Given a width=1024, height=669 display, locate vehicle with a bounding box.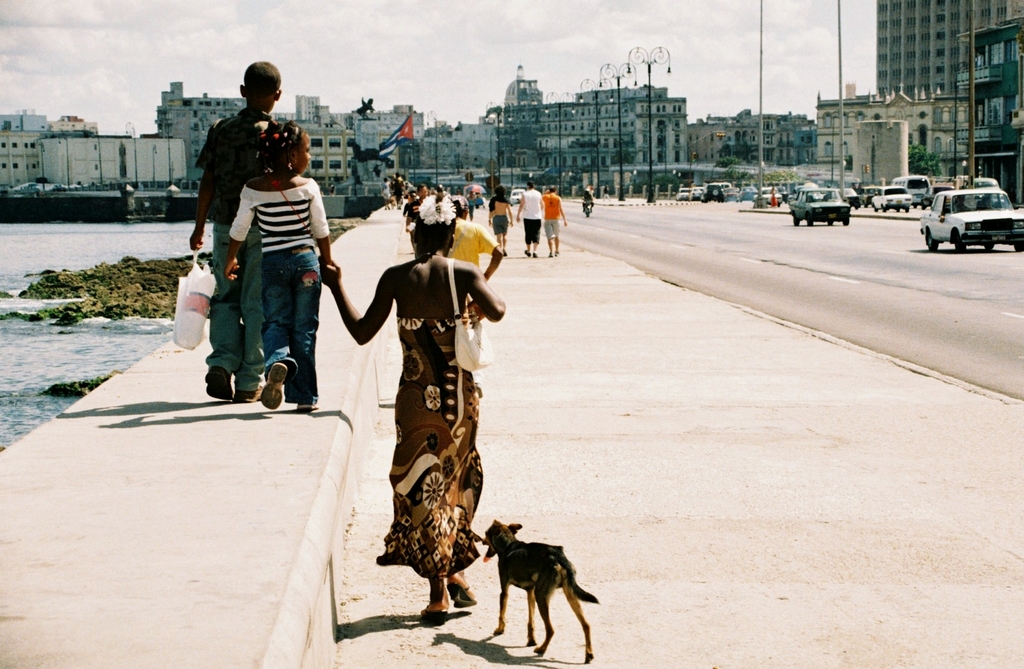
Located: 698 183 727 207.
